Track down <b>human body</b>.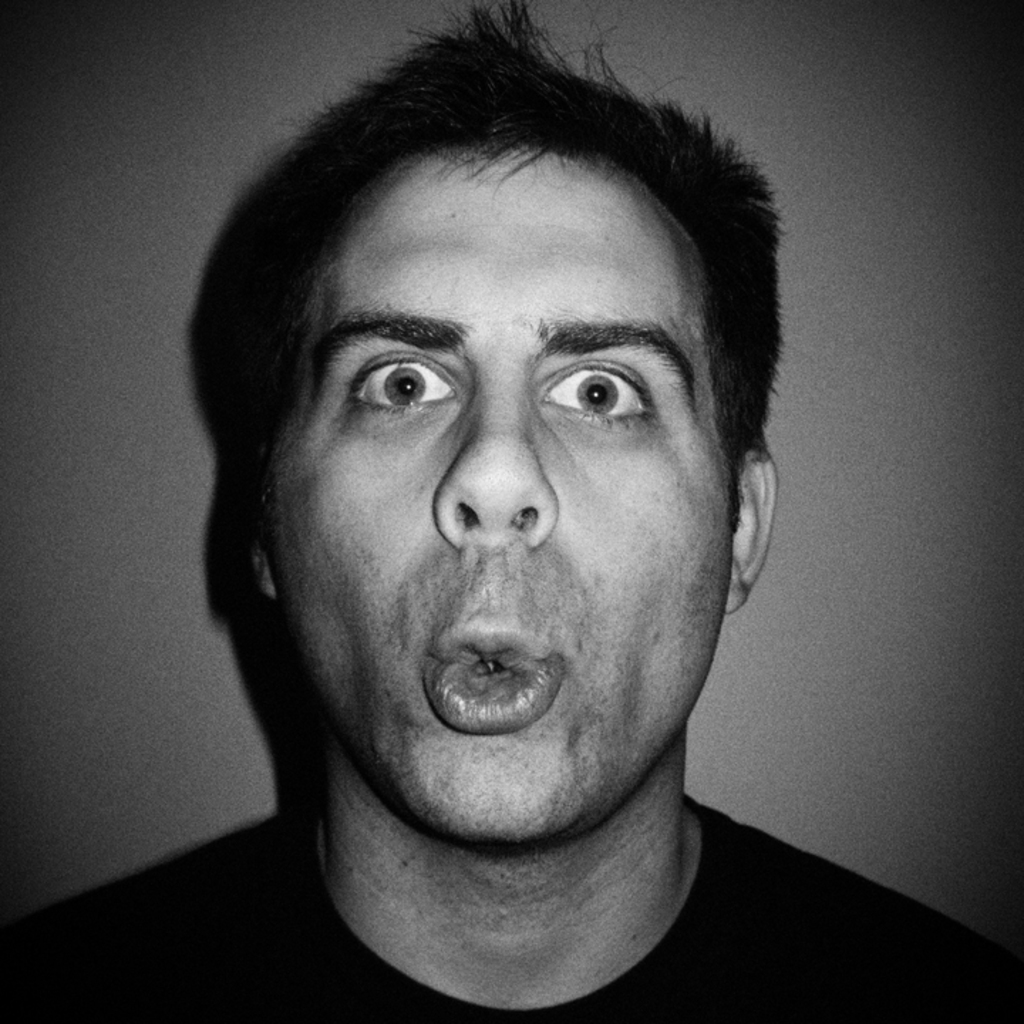
Tracked to [x1=0, y1=0, x2=1023, y2=1023].
